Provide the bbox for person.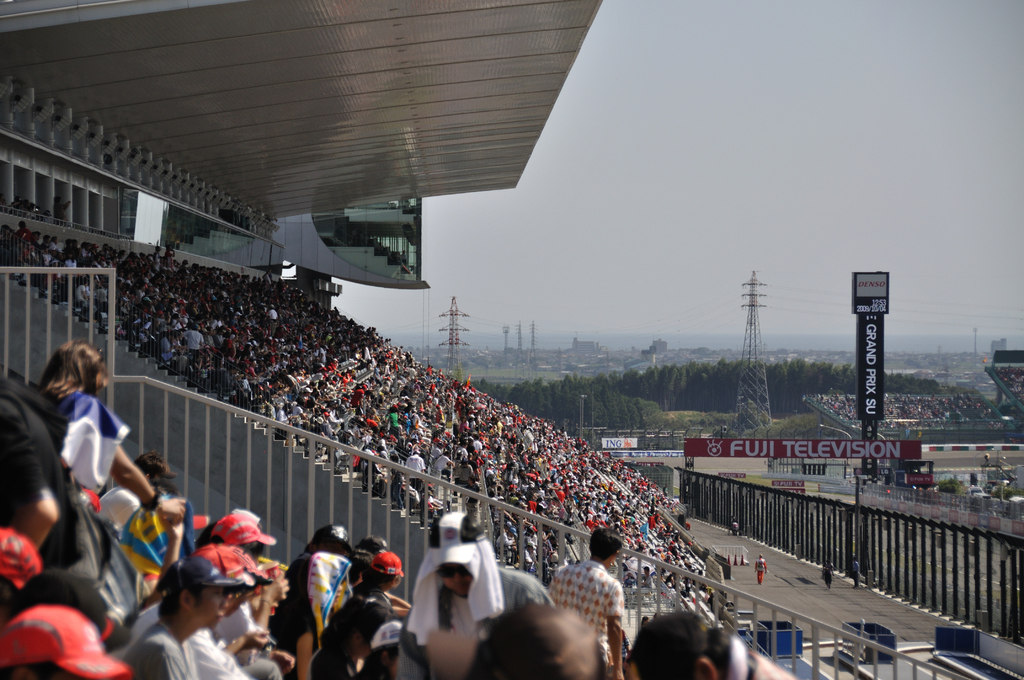
pyautogui.locateOnScreen(552, 531, 622, 679).
